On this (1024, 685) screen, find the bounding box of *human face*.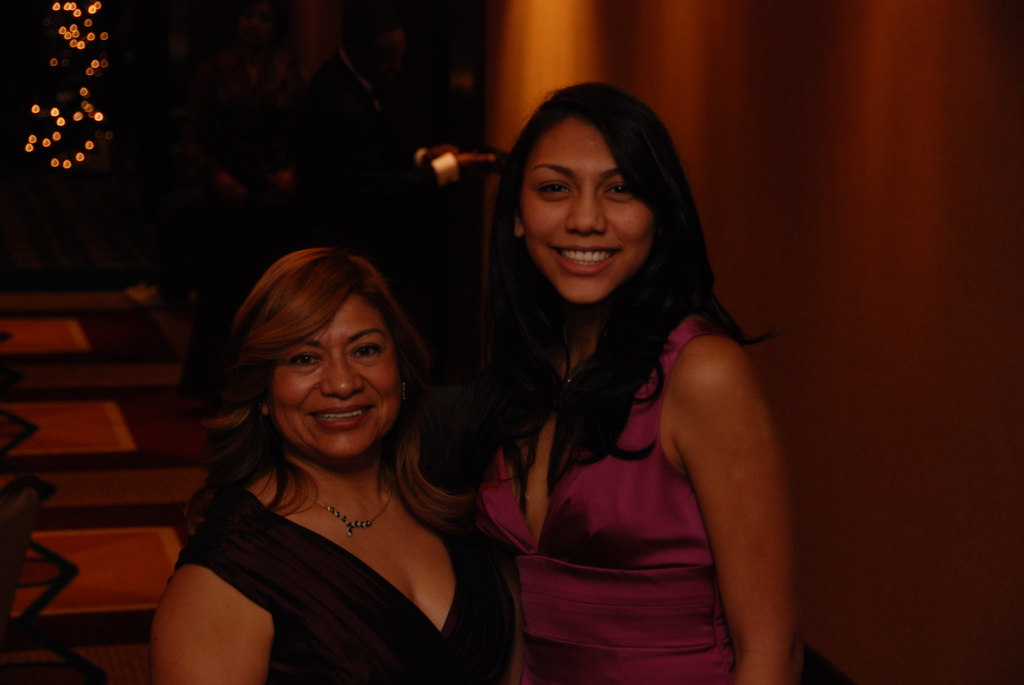
Bounding box: [x1=266, y1=292, x2=401, y2=465].
